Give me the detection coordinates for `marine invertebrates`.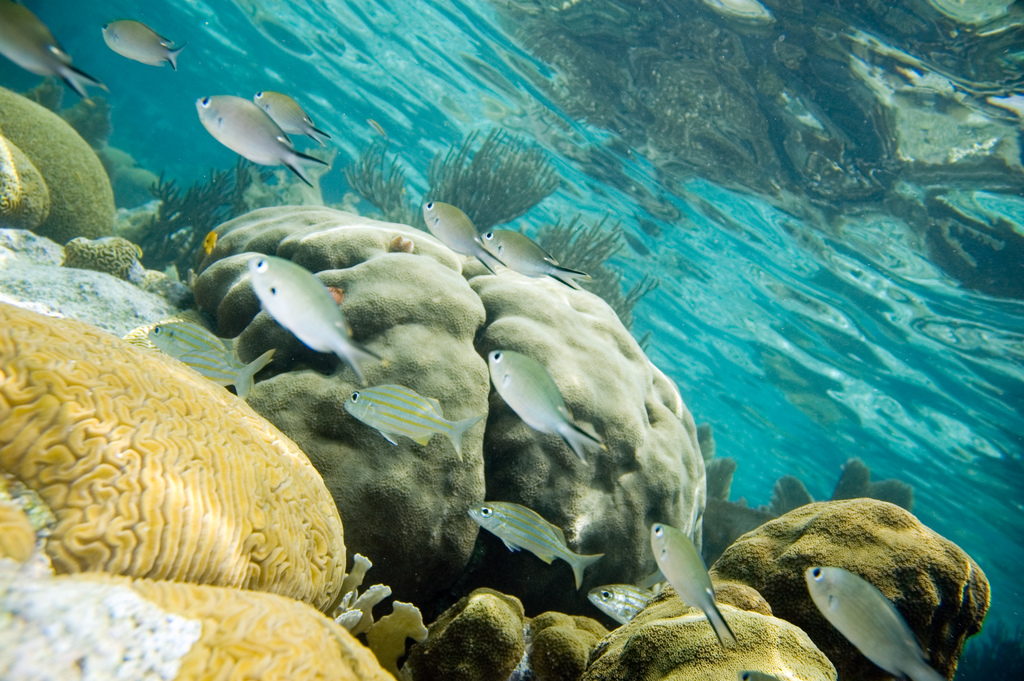
locate(876, 468, 918, 507).
